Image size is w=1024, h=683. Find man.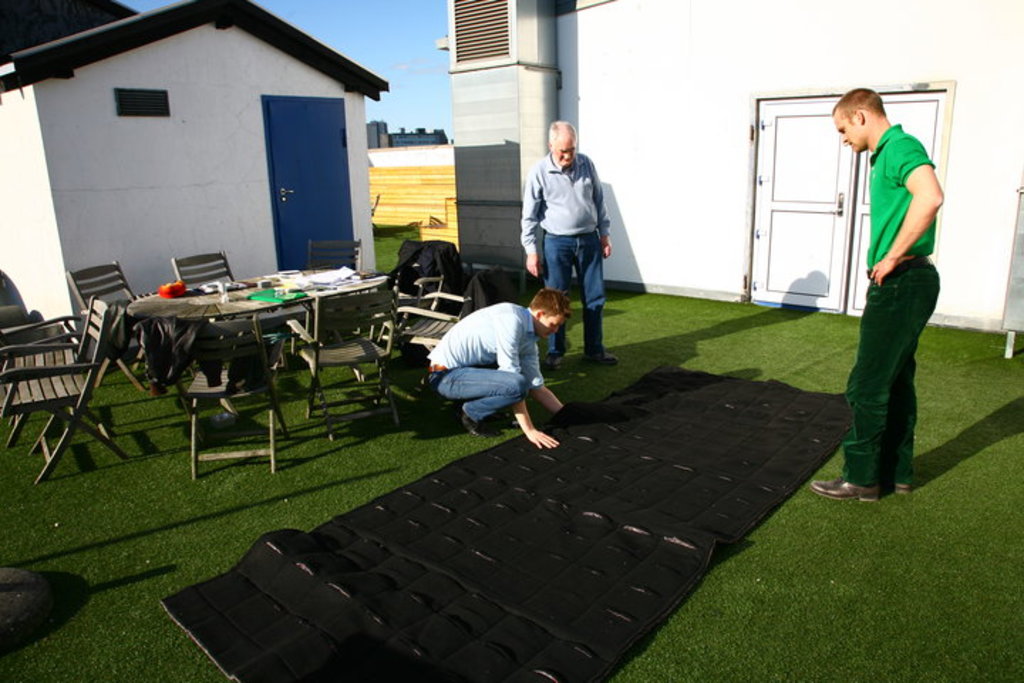
(x1=802, y1=83, x2=949, y2=517).
